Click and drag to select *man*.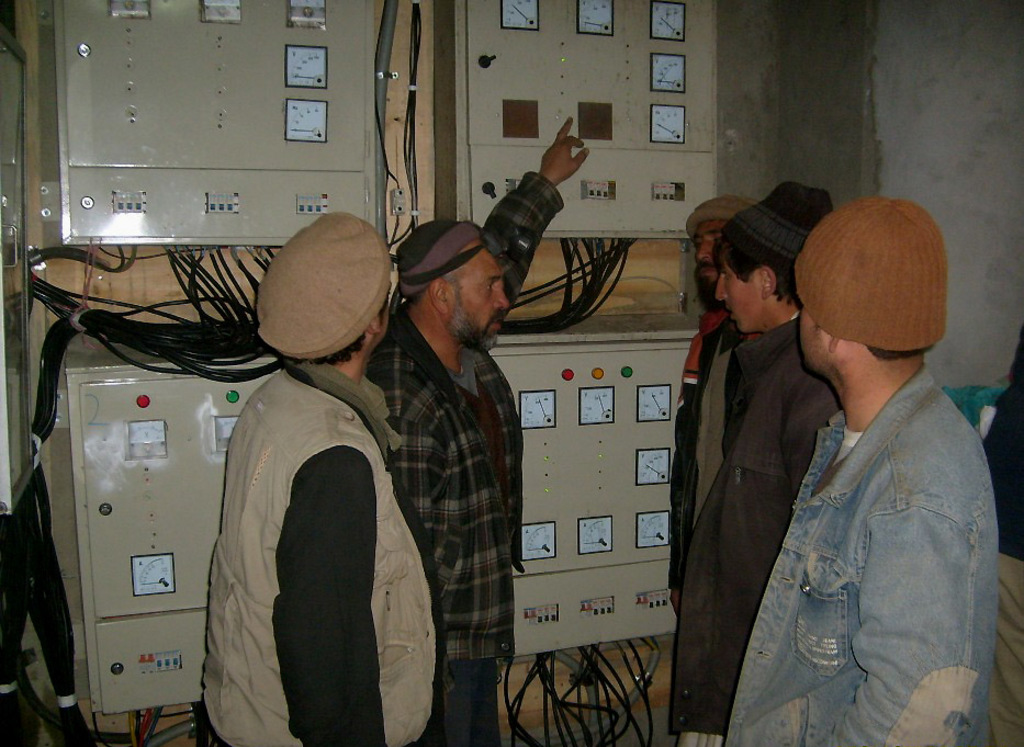
Selection: l=201, t=206, r=450, b=746.
